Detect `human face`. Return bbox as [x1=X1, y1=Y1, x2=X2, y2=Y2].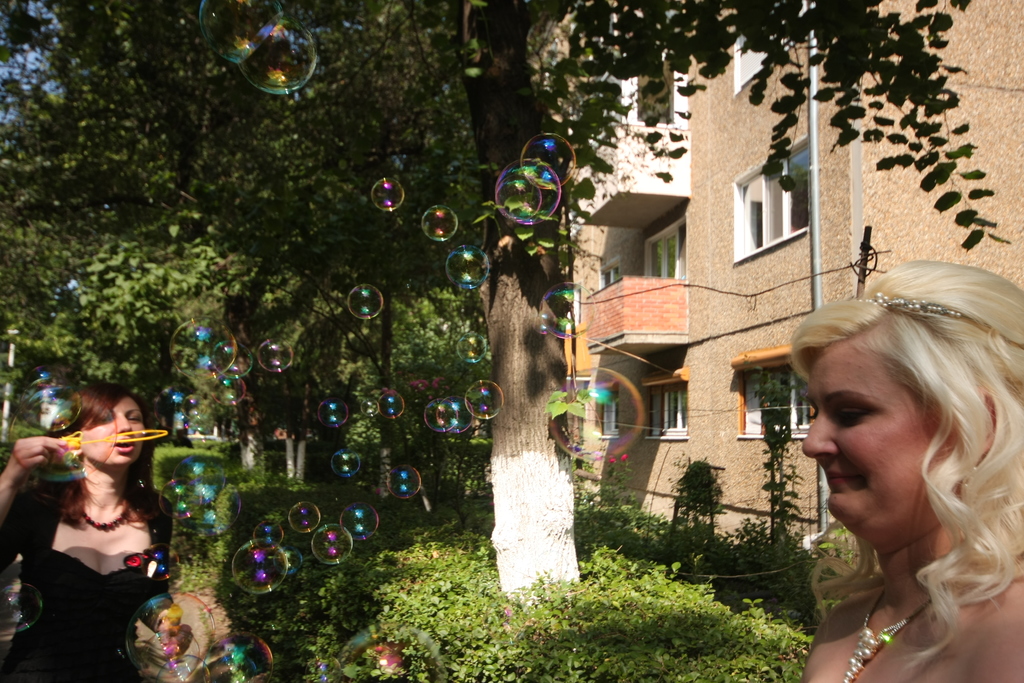
[x1=803, y1=340, x2=953, y2=529].
